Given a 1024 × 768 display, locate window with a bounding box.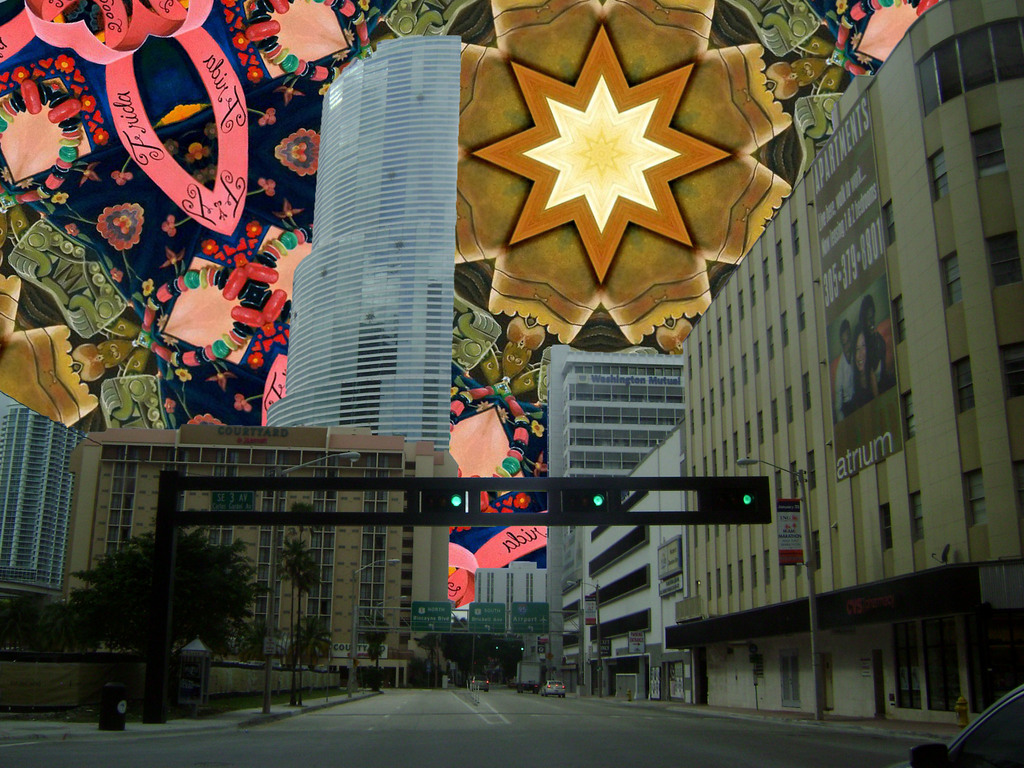
Located: pyautogui.locateOnScreen(712, 390, 713, 415).
